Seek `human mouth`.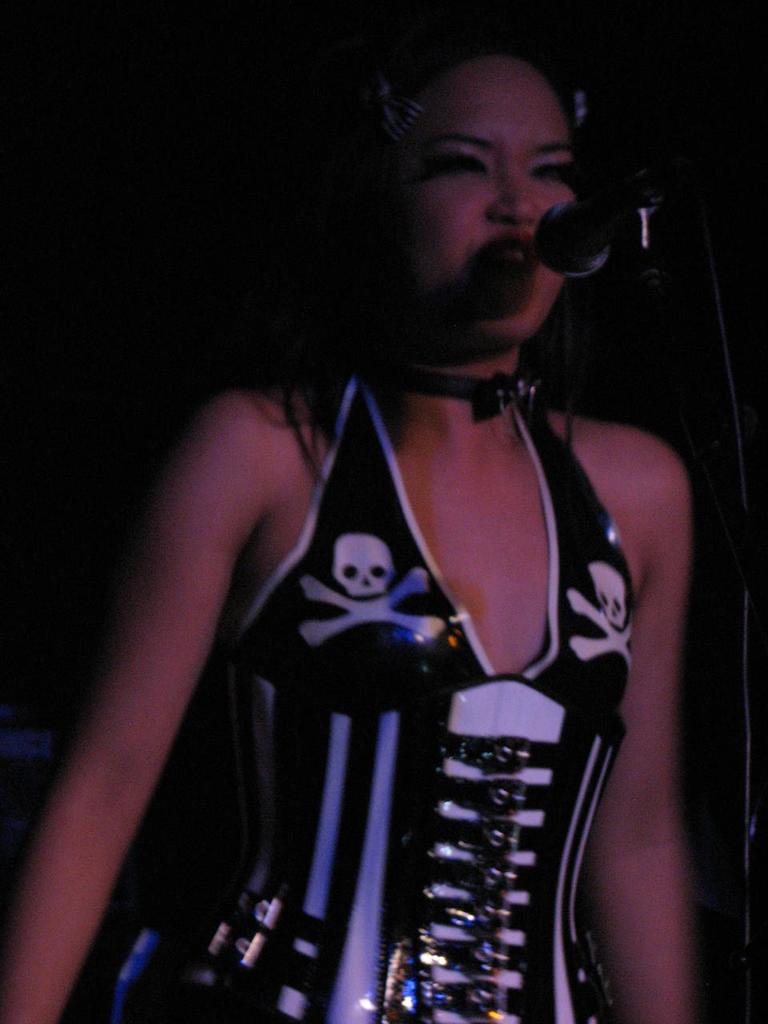
[x1=464, y1=228, x2=540, y2=278].
